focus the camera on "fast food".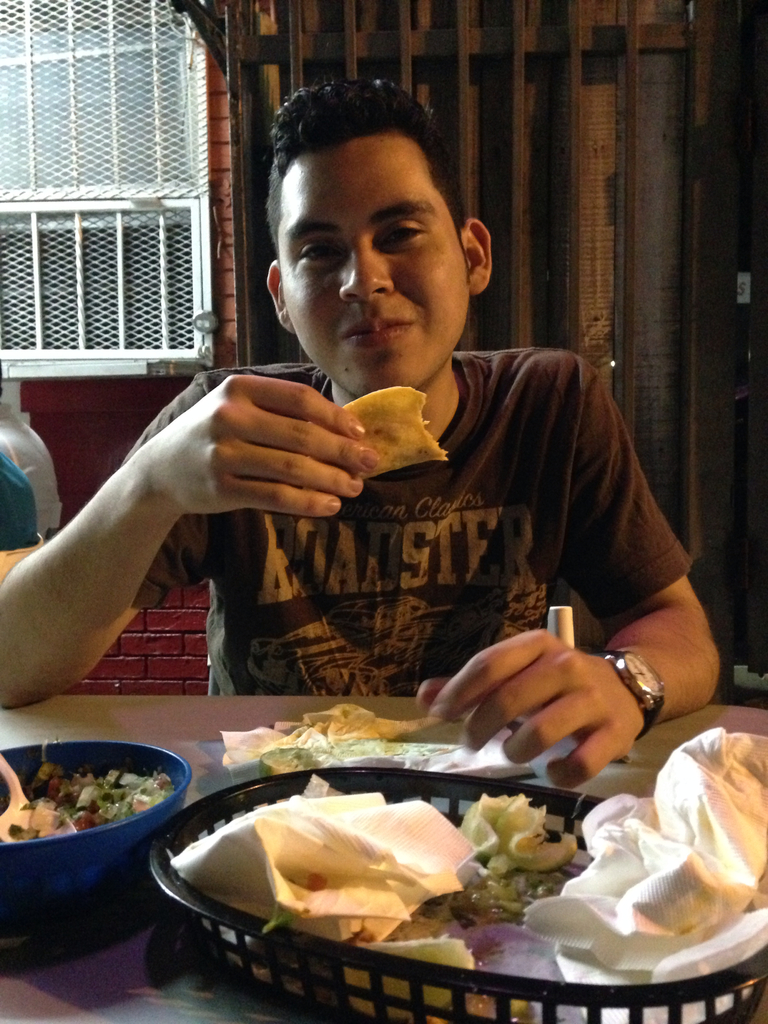
Focus region: left=182, top=788, right=767, bottom=995.
